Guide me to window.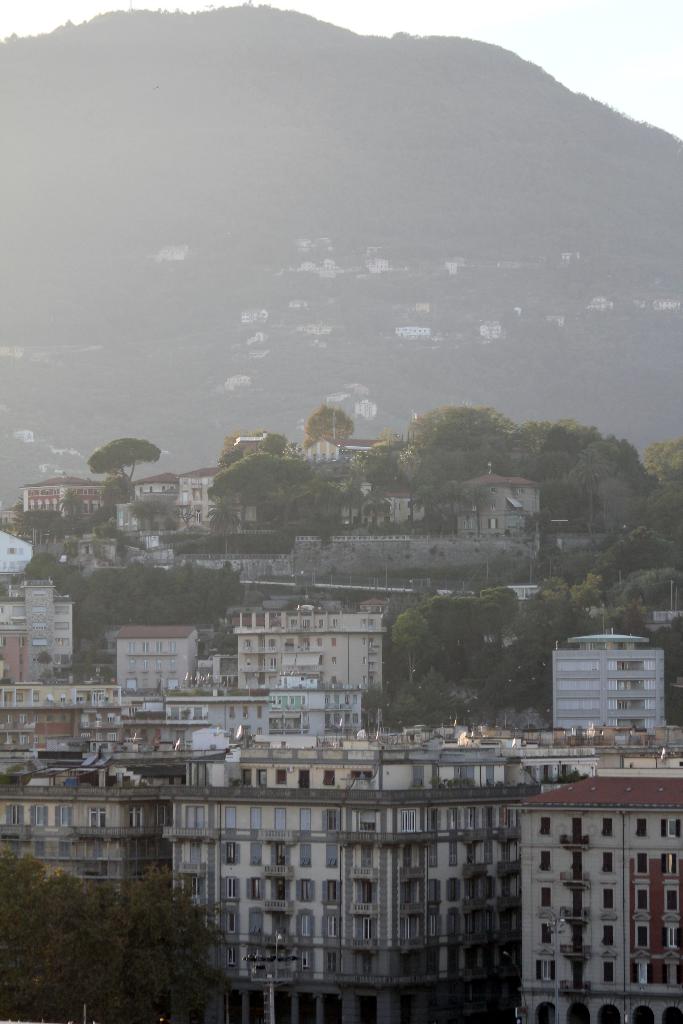
Guidance: [left=324, top=844, right=340, bottom=865].
